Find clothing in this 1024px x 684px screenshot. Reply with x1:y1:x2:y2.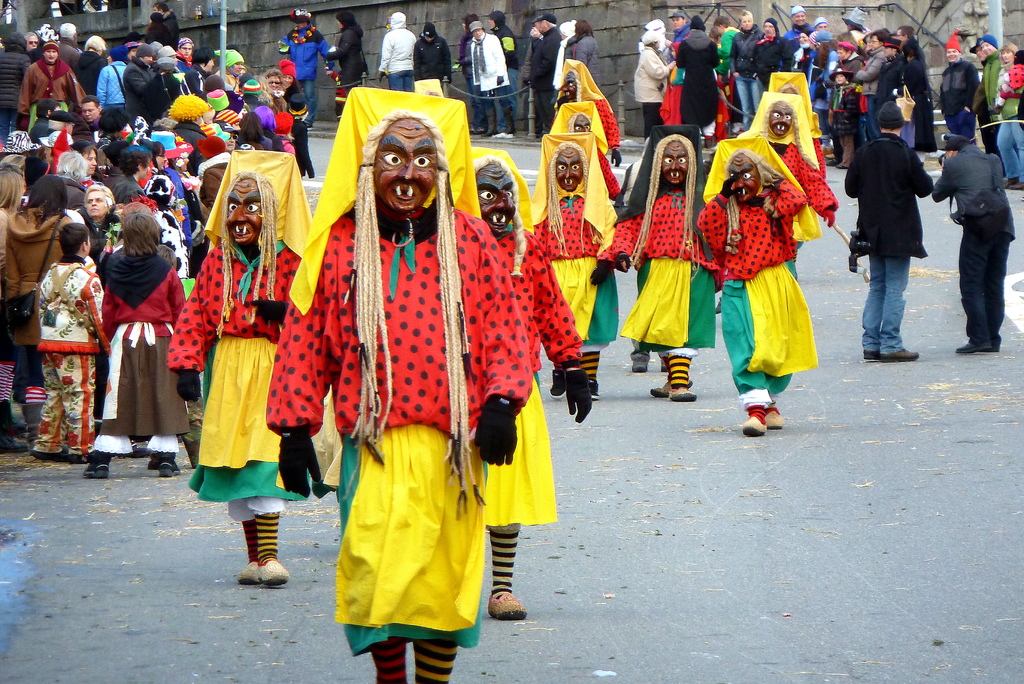
548:101:621:199.
